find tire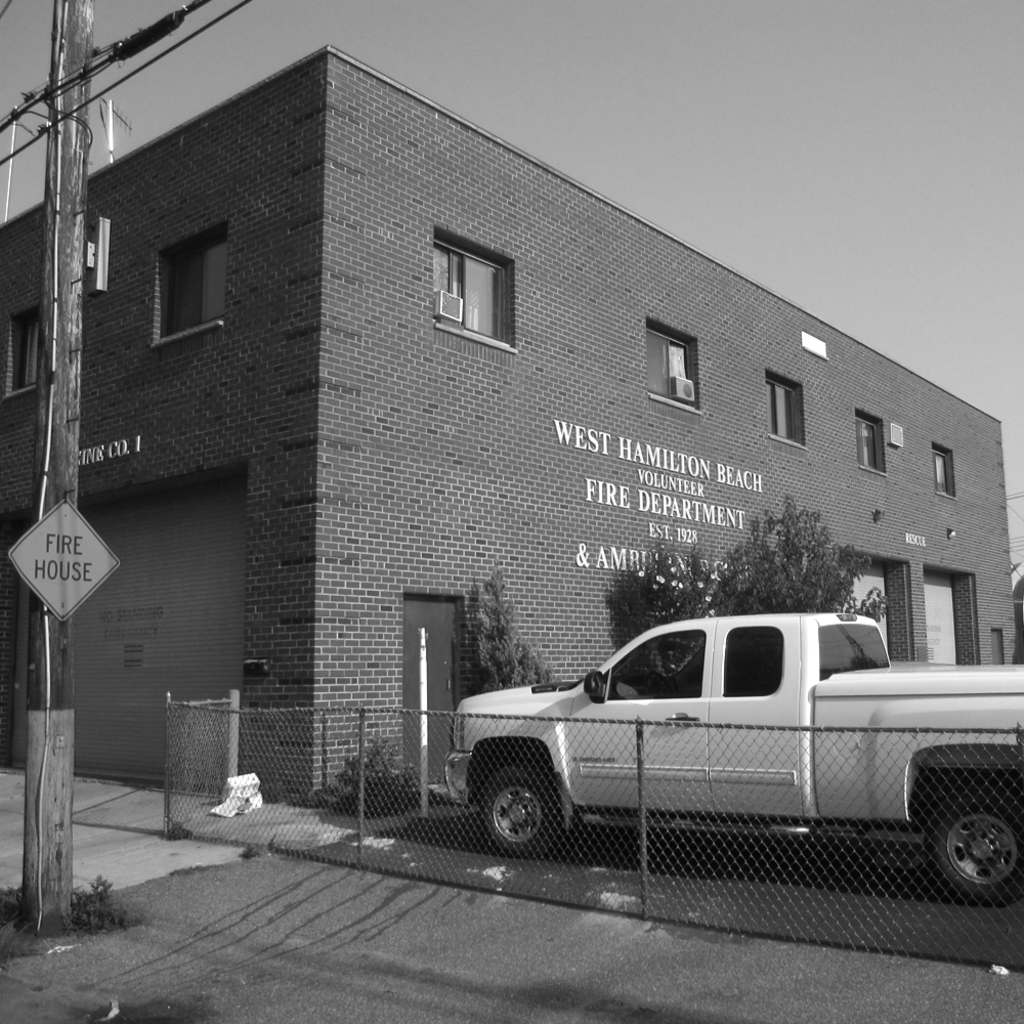
476:759:563:863
